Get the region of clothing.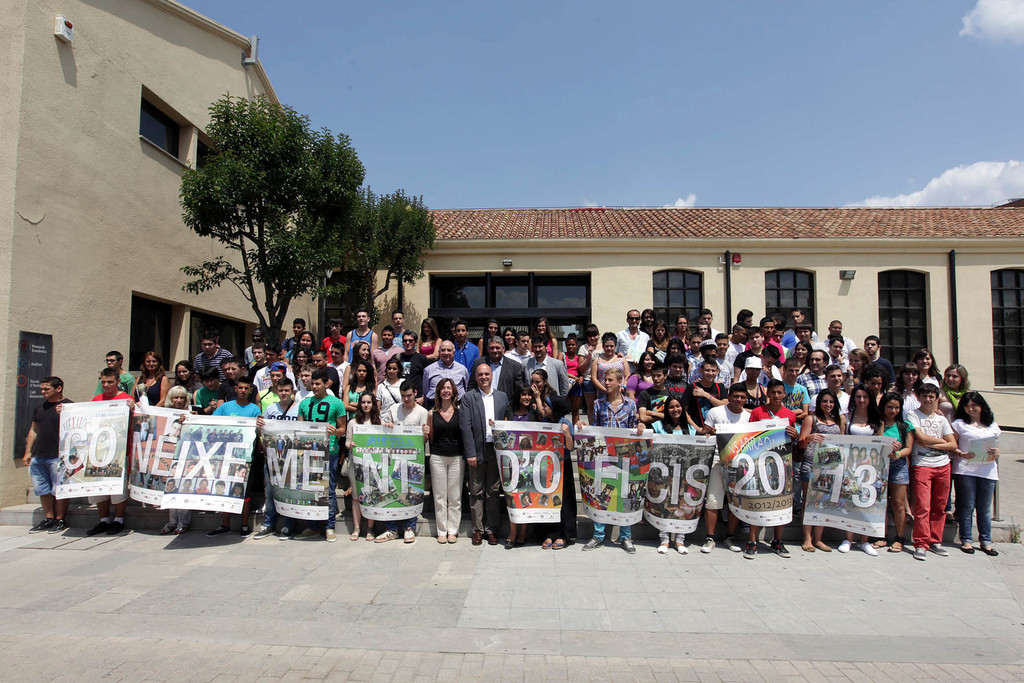
(x1=731, y1=336, x2=749, y2=360).
